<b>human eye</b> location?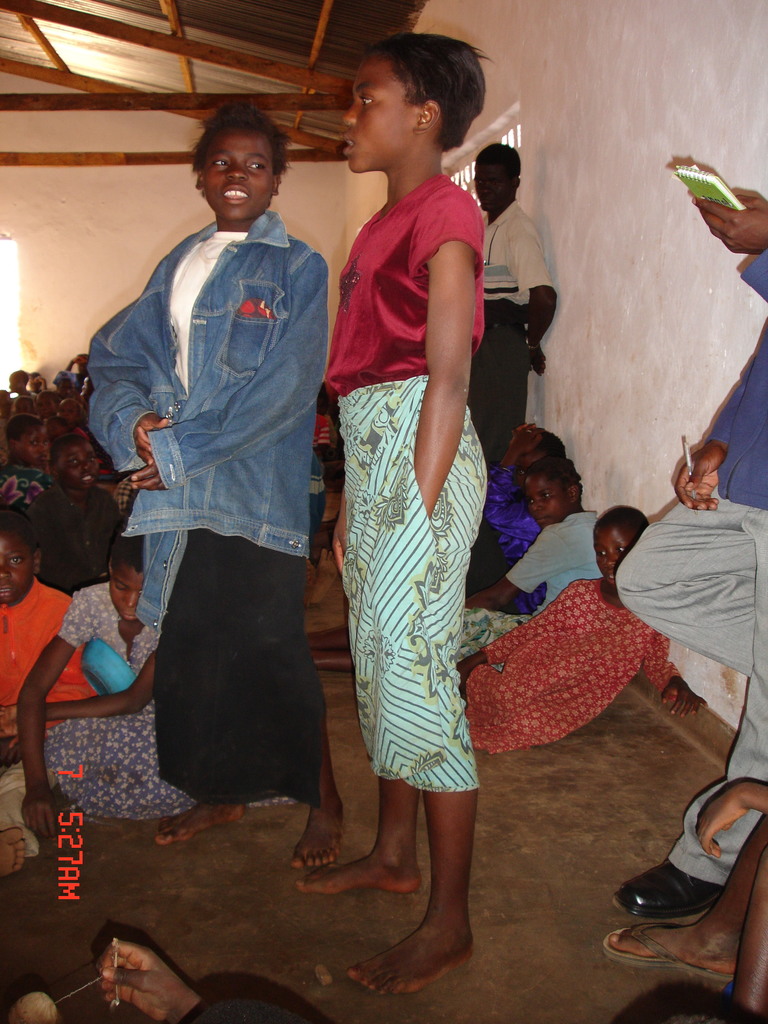
[x1=540, y1=489, x2=553, y2=500]
